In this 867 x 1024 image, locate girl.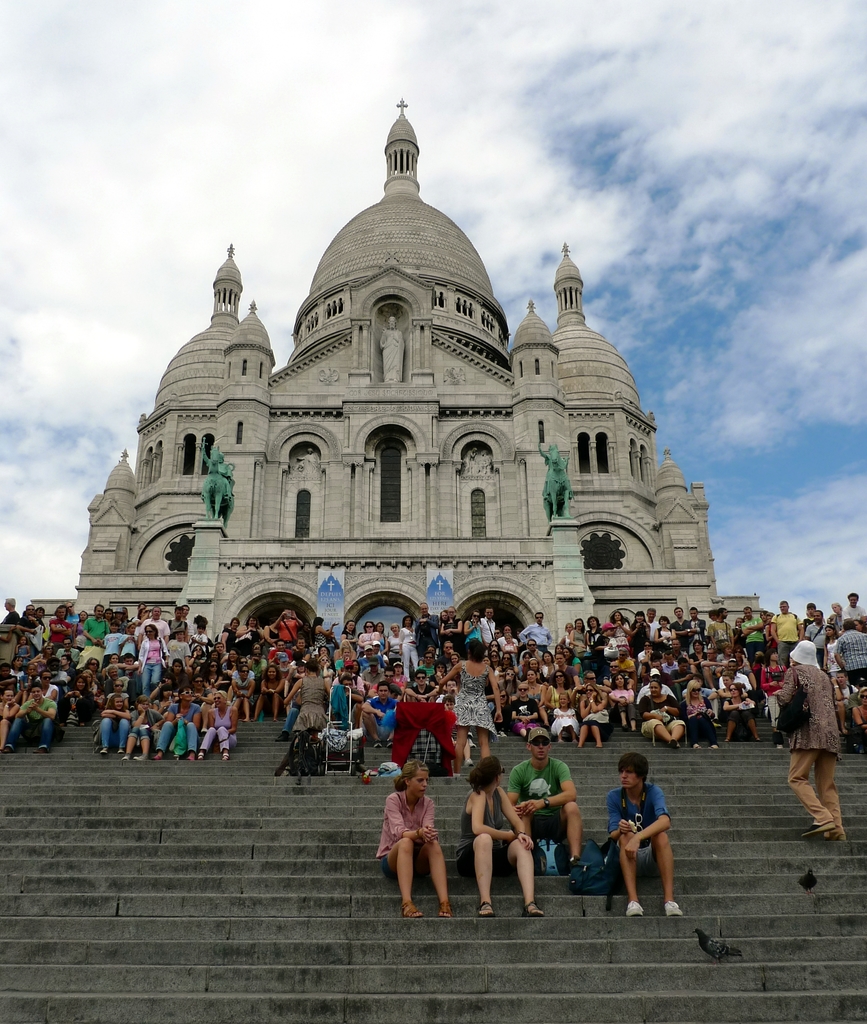
Bounding box: x1=96, y1=691, x2=127, y2=755.
